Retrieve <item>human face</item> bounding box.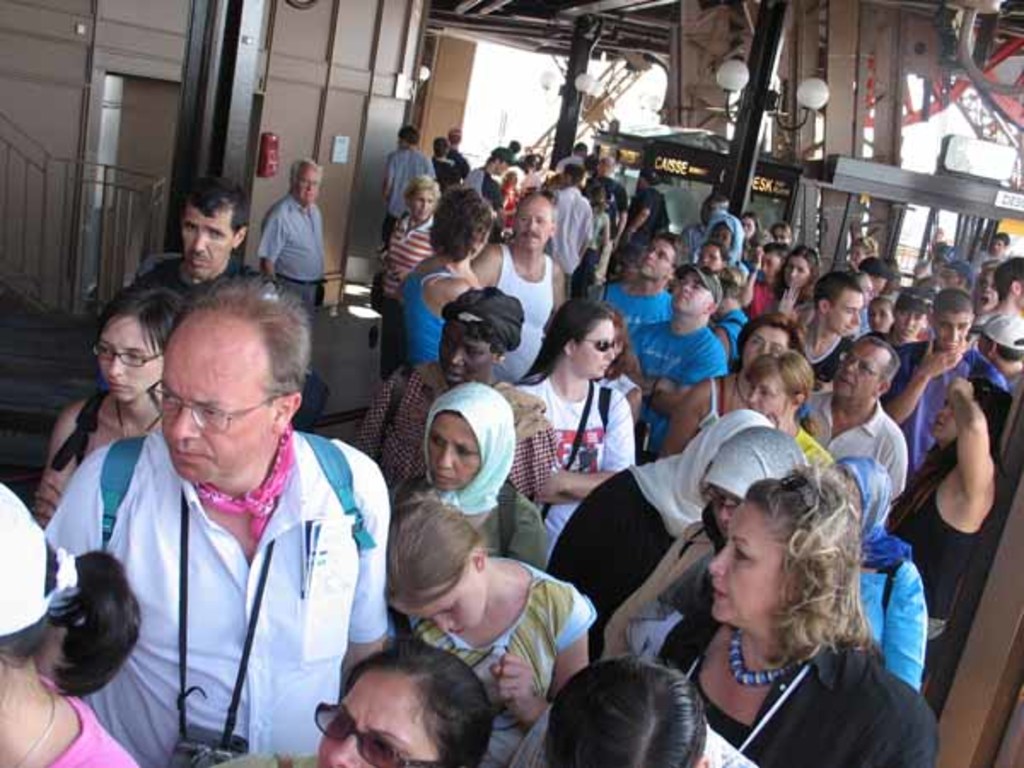
Bounding box: Rect(160, 335, 276, 481).
